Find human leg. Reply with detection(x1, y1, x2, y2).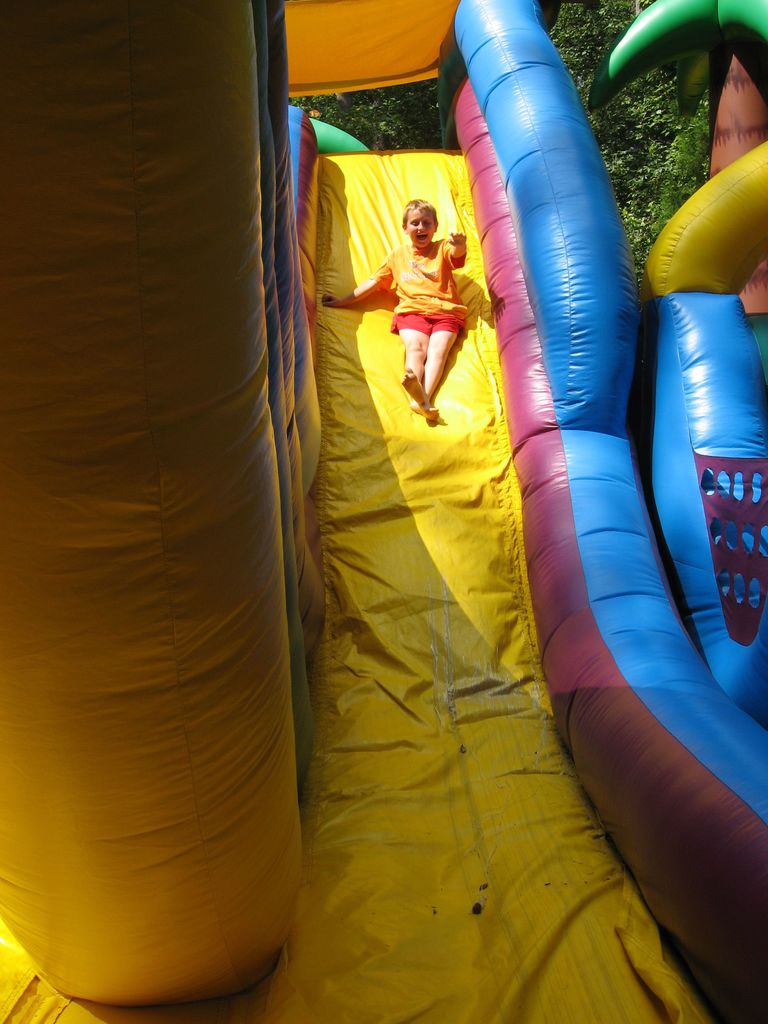
detection(412, 311, 468, 421).
